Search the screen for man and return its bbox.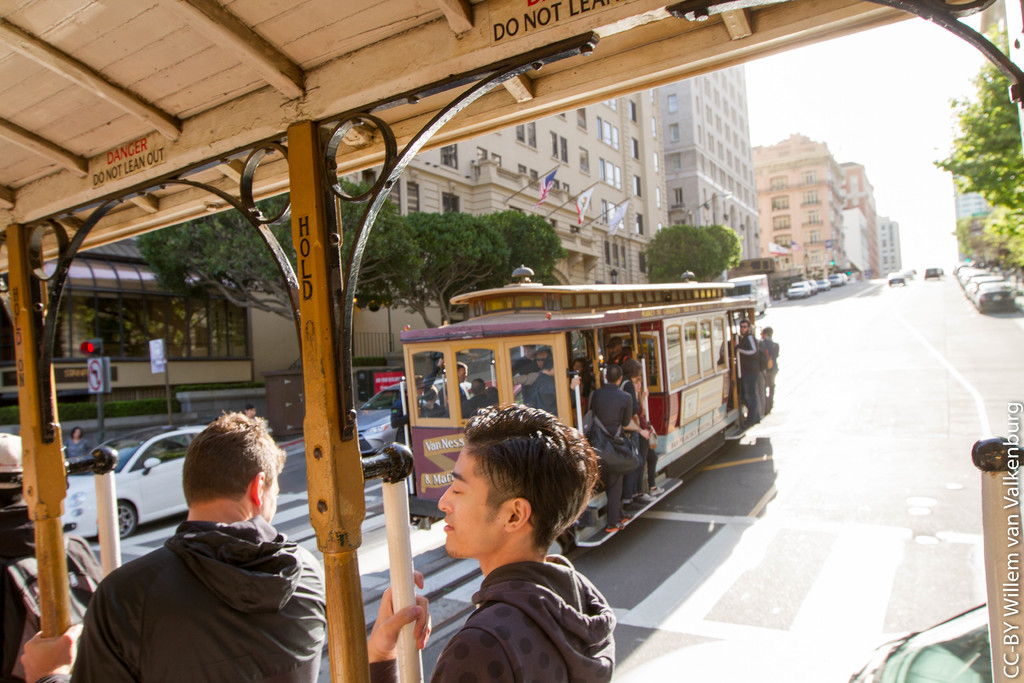
Found: {"x1": 511, "y1": 358, "x2": 557, "y2": 416}.
